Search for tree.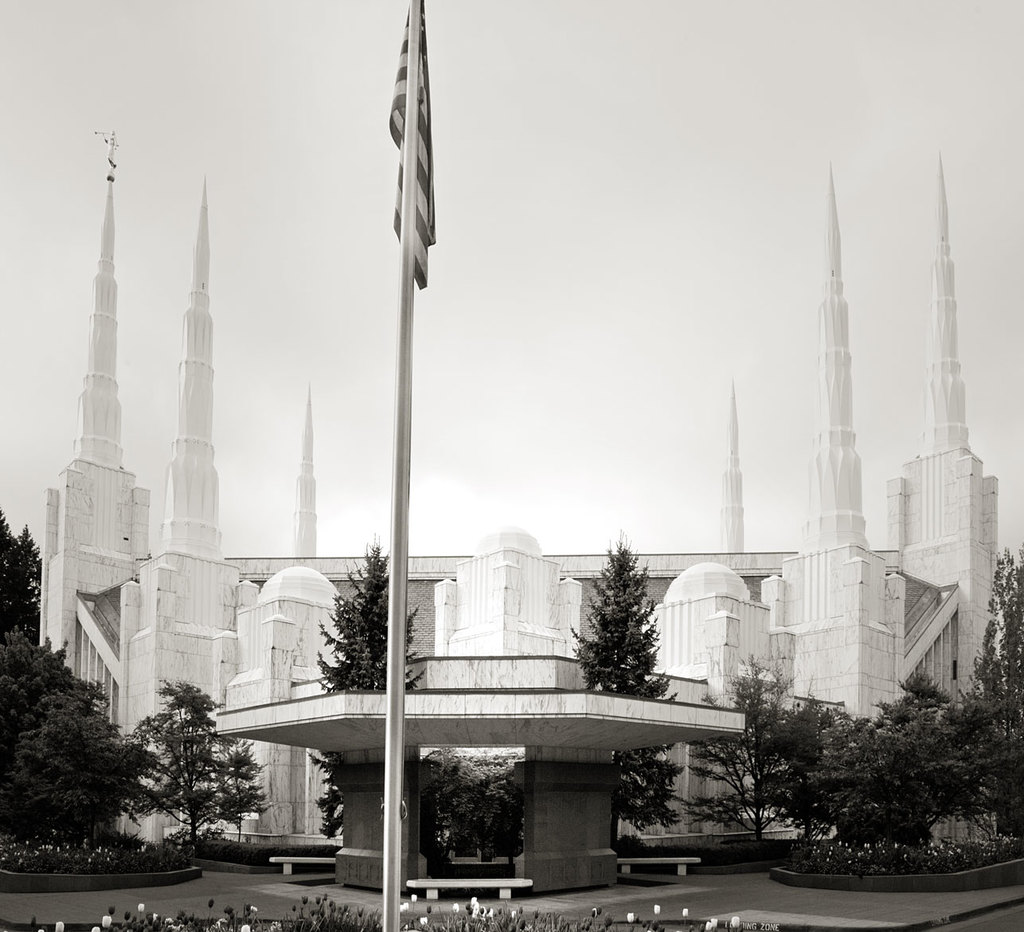
Found at 122:686:268:850.
